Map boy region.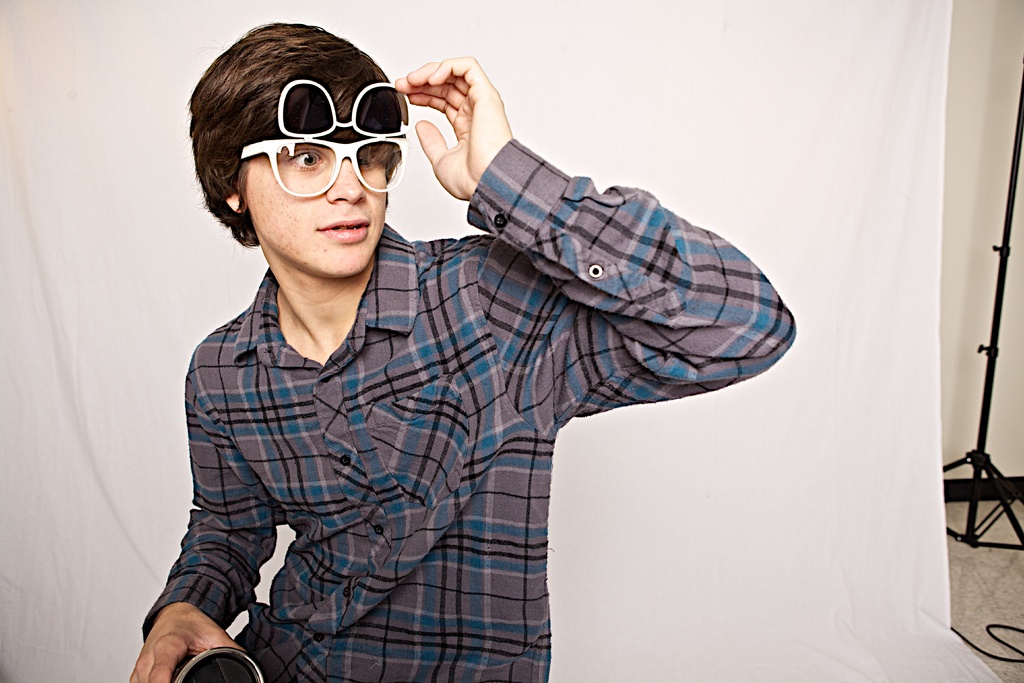
Mapped to [129,21,795,682].
